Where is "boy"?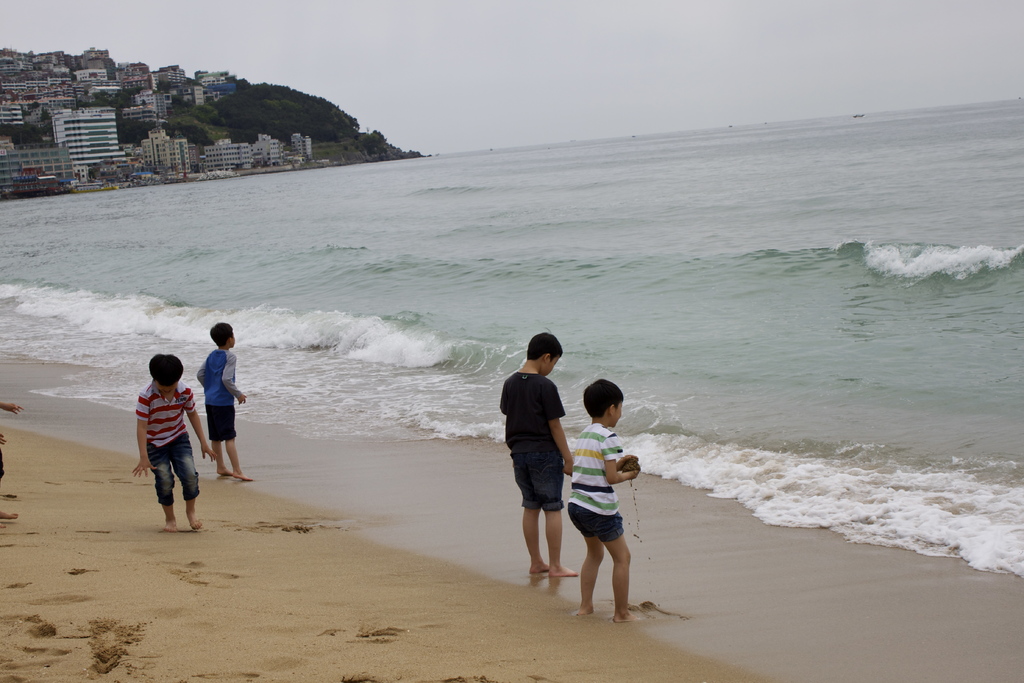
559:375:651:635.
